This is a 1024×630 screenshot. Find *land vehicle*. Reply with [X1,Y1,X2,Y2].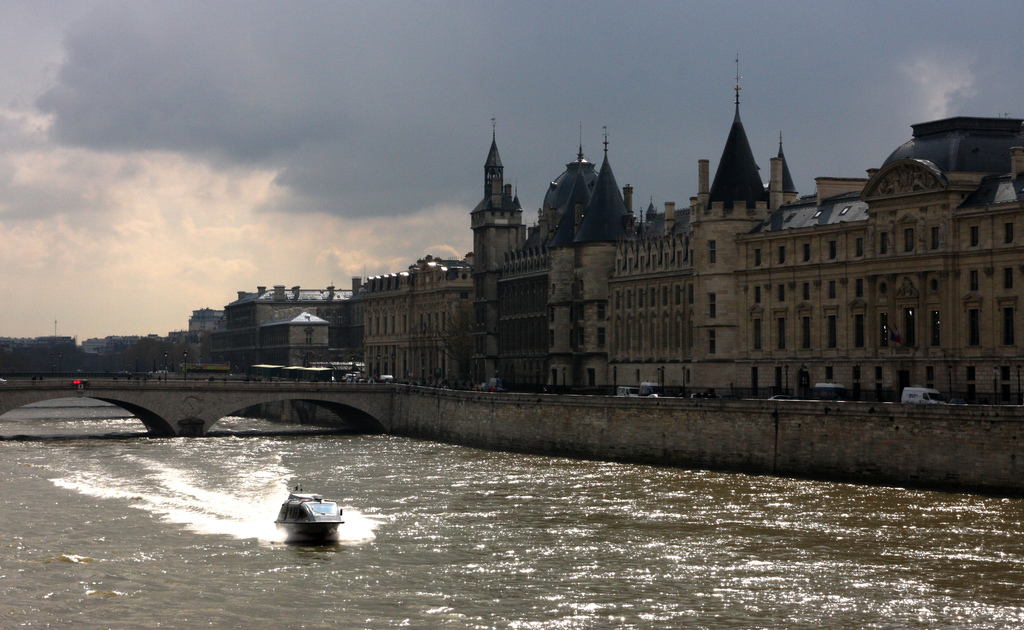
[900,385,947,406].
